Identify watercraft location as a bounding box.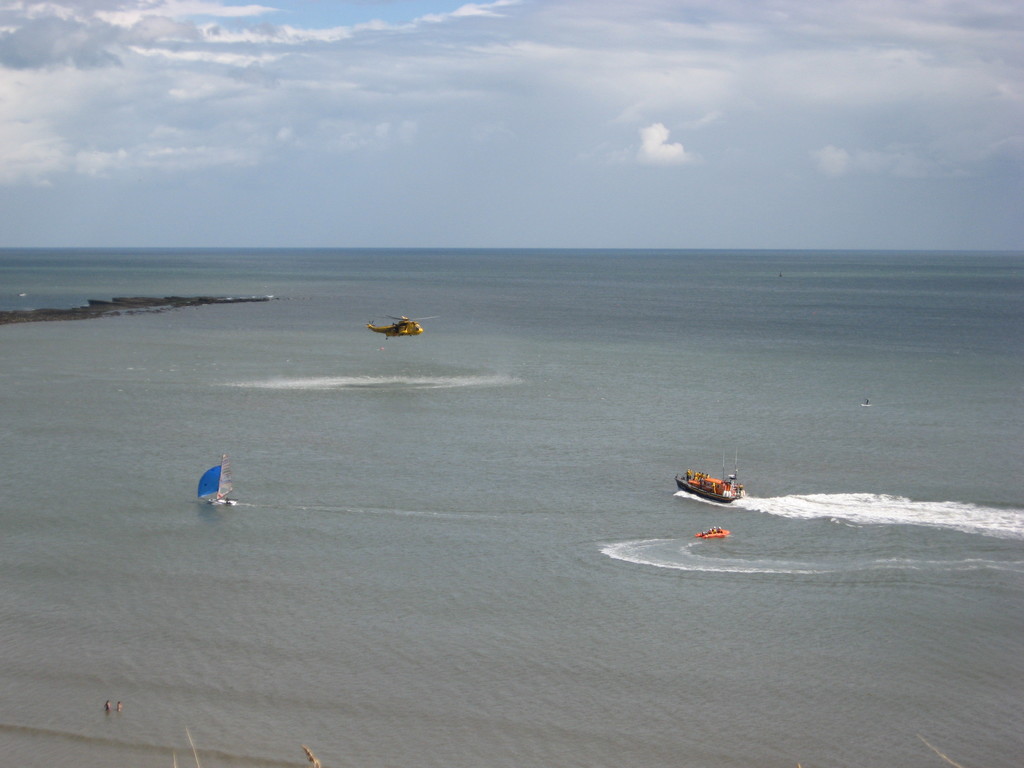
(668,461,760,514).
